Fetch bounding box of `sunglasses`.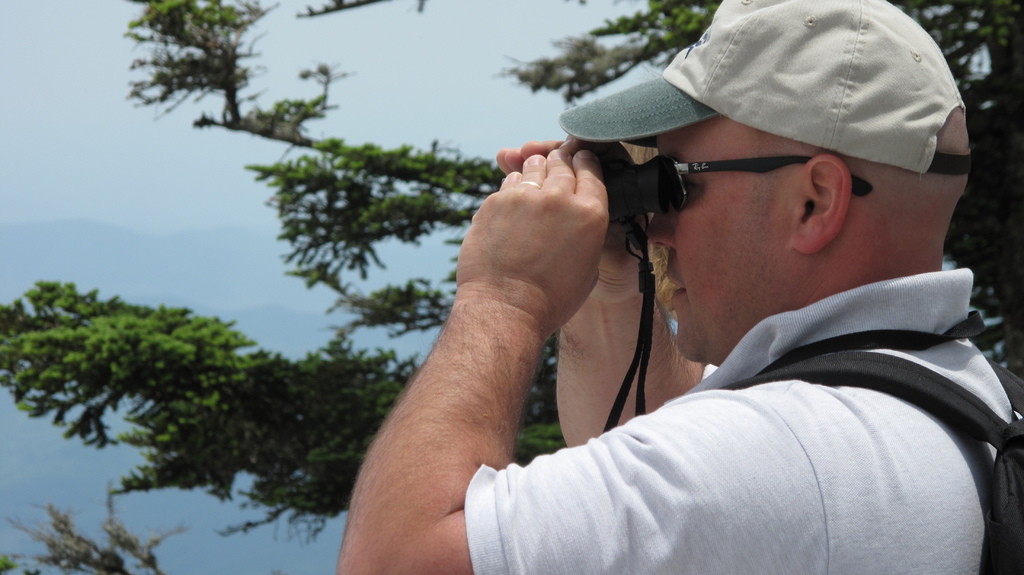
Bbox: 661, 156, 871, 211.
